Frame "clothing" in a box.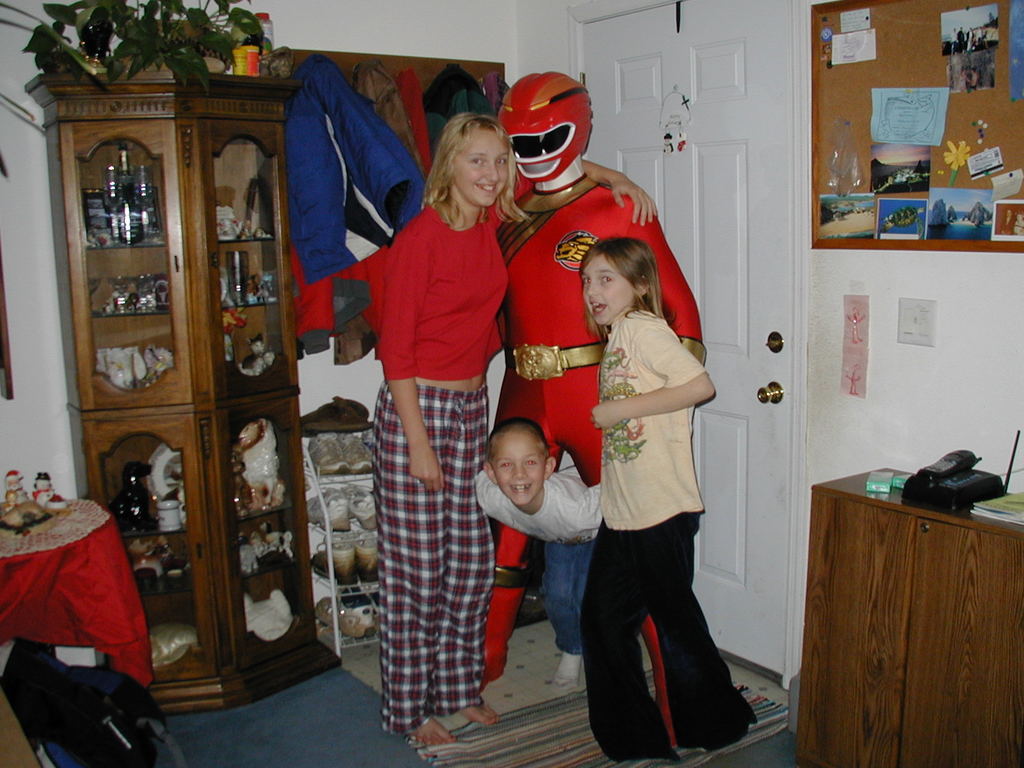
select_region(346, 58, 422, 155).
